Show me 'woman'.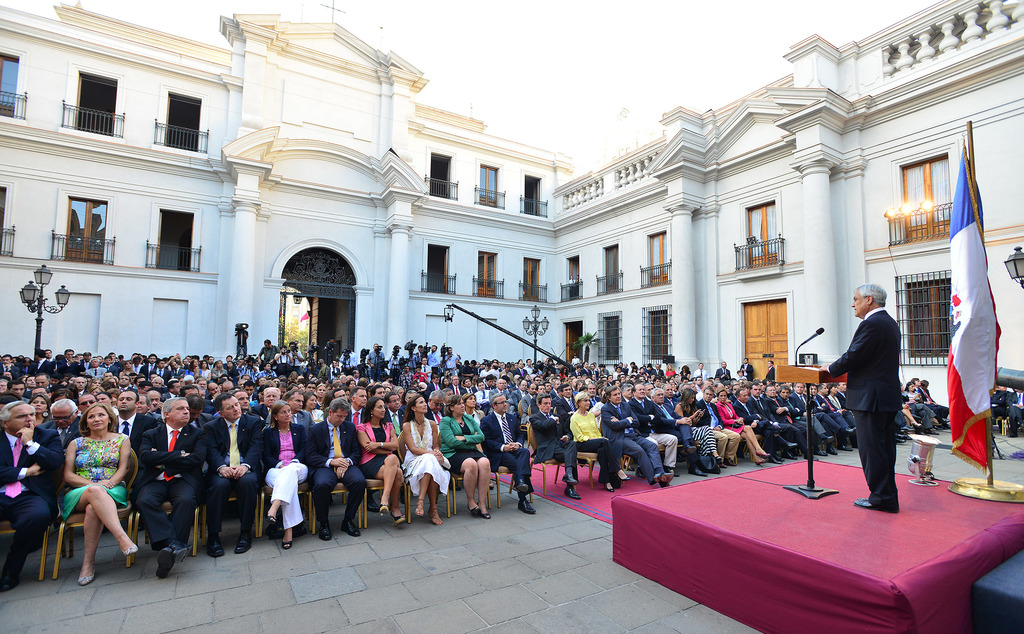
'woman' is here: Rect(907, 379, 938, 425).
